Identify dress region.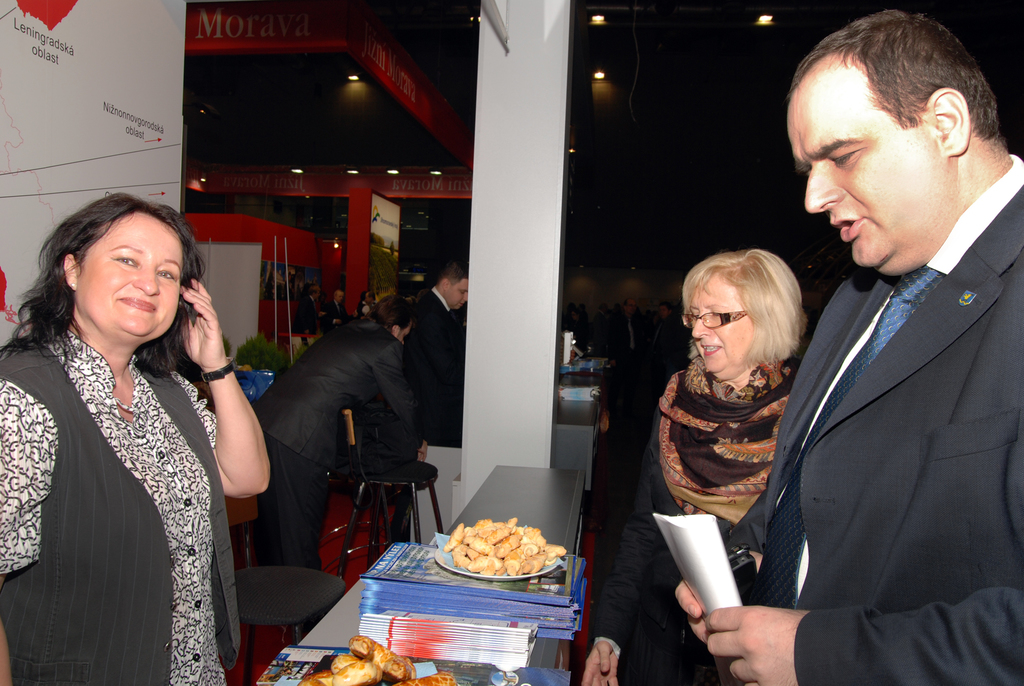
Region: locate(593, 411, 750, 685).
